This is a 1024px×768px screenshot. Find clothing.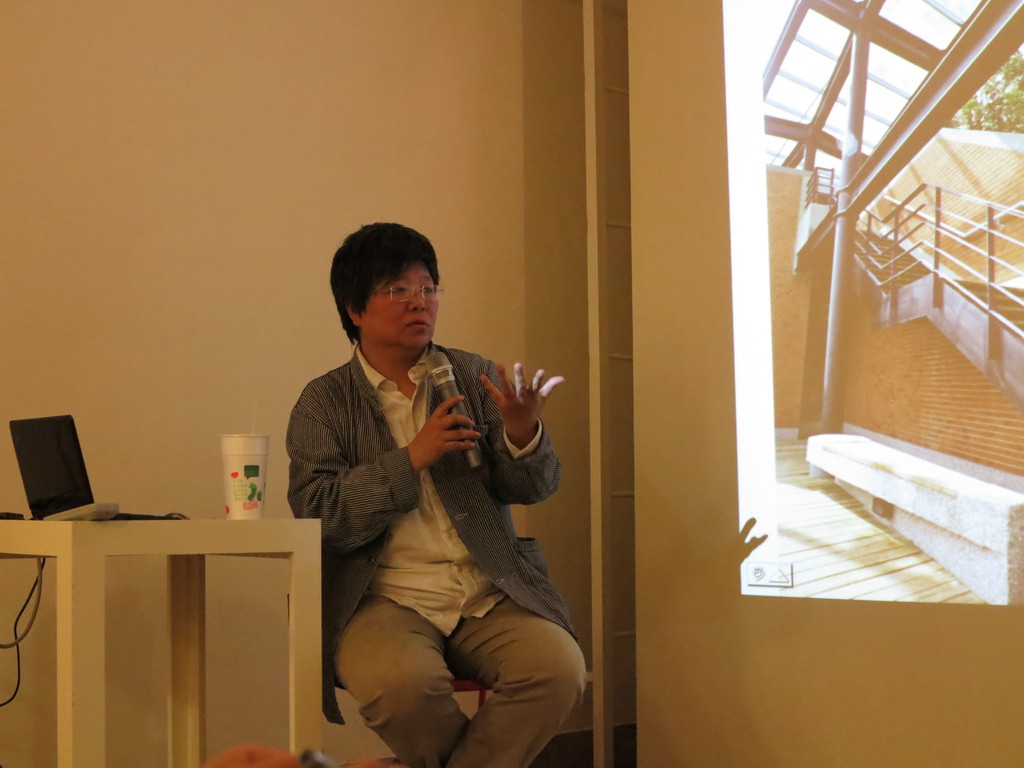
Bounding box: box(276, 292, 577, 738).
